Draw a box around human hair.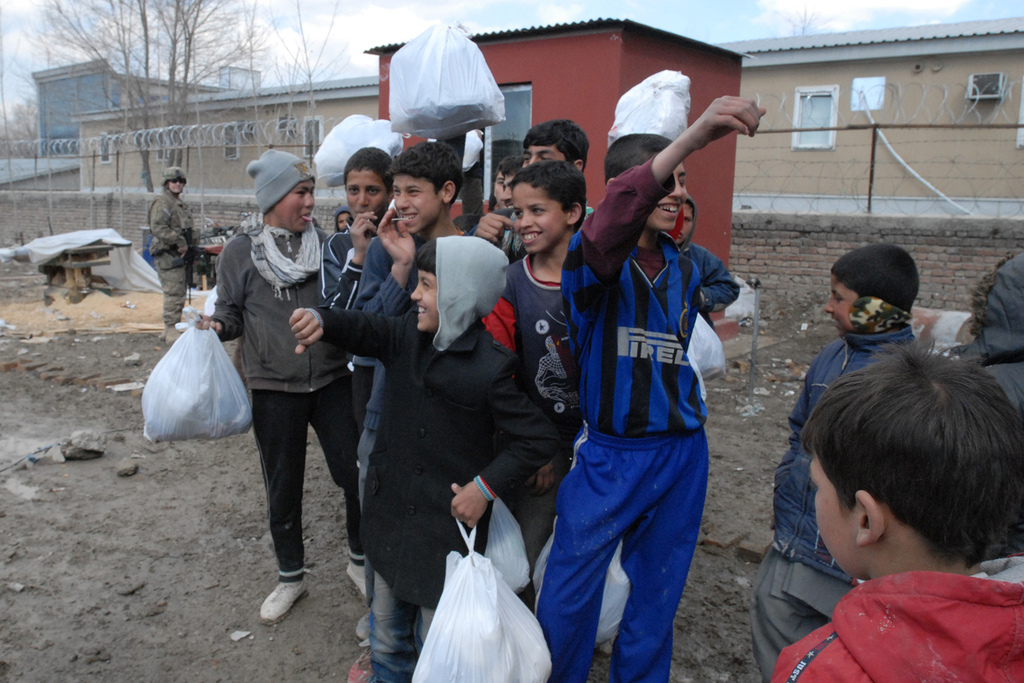
<bbox>519, 118, 588, 173</bbox>.
